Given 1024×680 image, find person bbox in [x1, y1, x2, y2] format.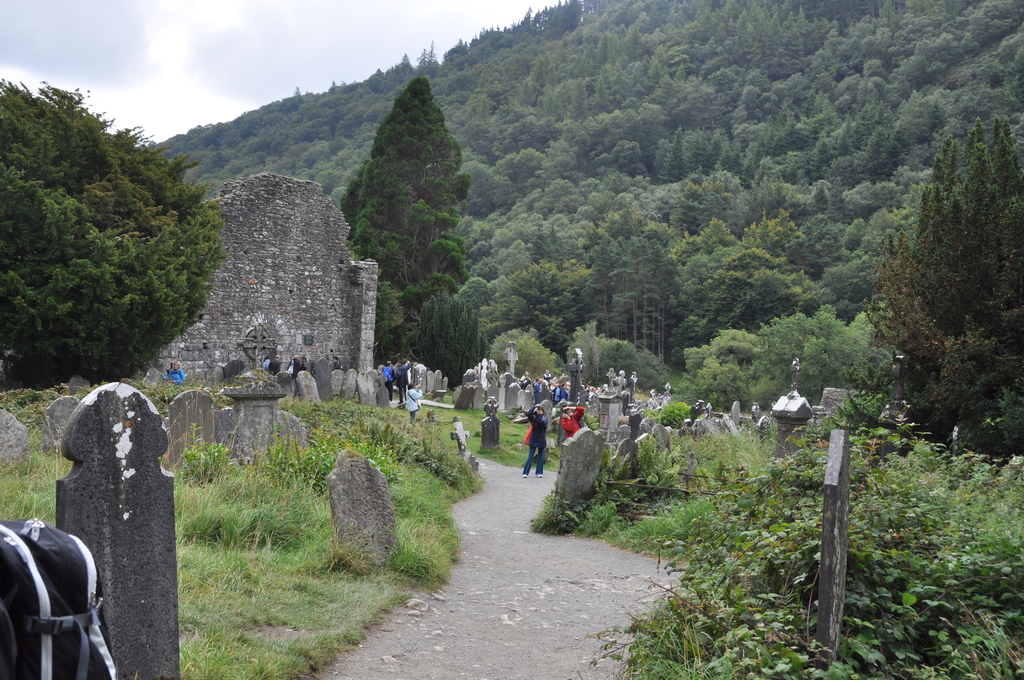
[559, 401, 588, 439].
